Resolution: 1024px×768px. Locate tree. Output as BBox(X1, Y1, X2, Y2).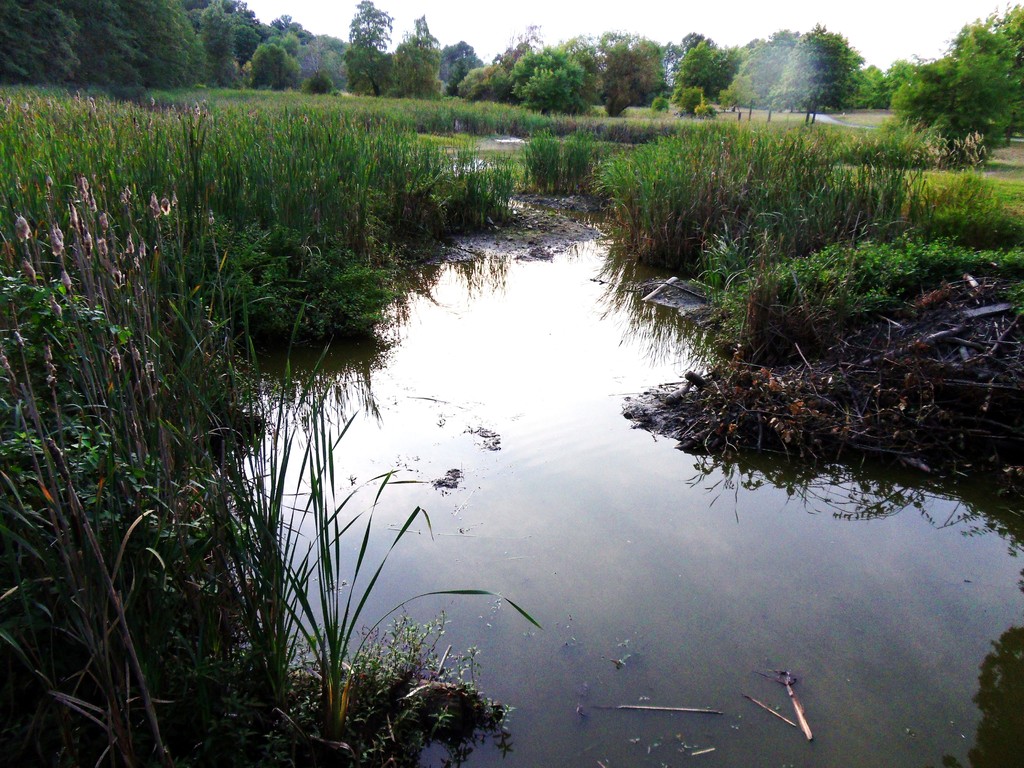
BBox(191, 0, 263, 94).
